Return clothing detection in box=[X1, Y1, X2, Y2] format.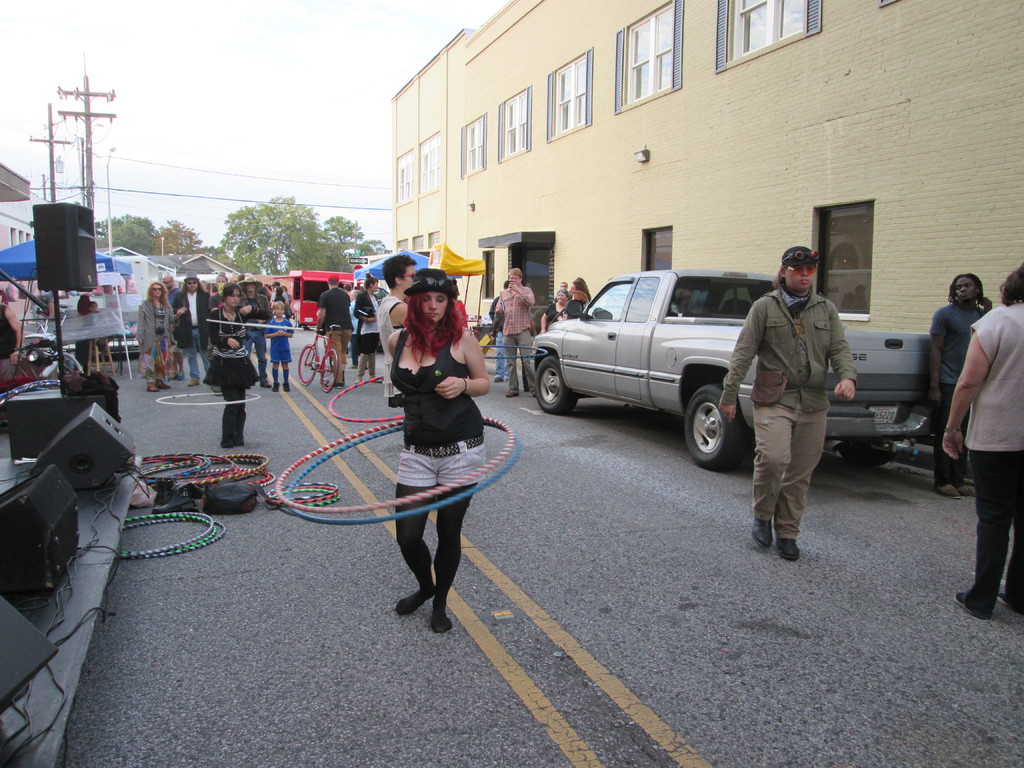
box=[204, 301, 269, 442].
